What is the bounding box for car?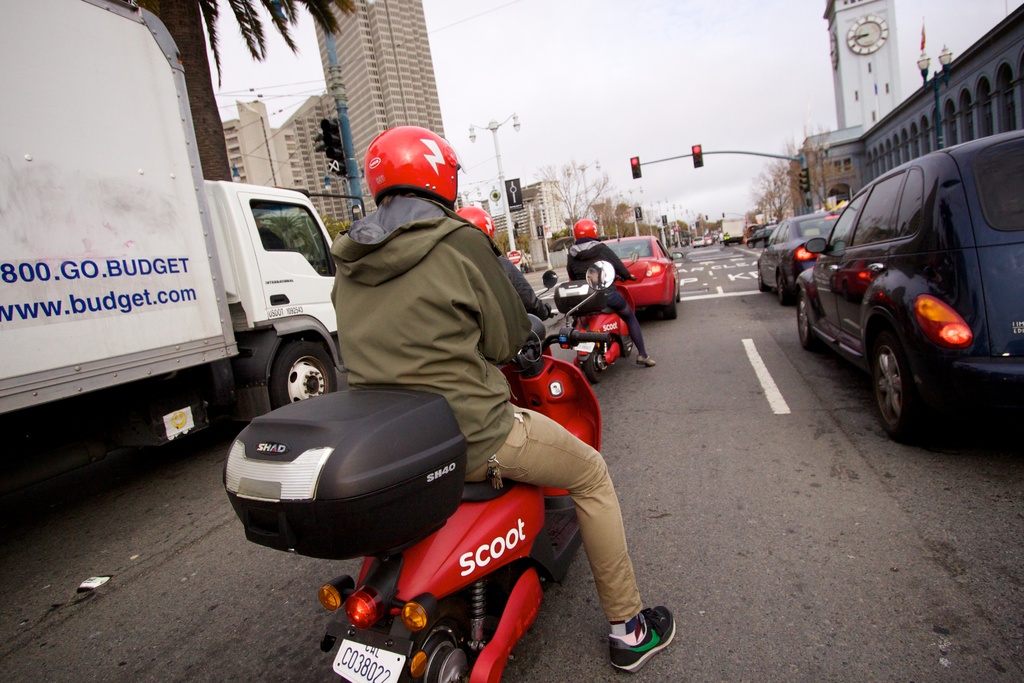
796,154,1010,446.
